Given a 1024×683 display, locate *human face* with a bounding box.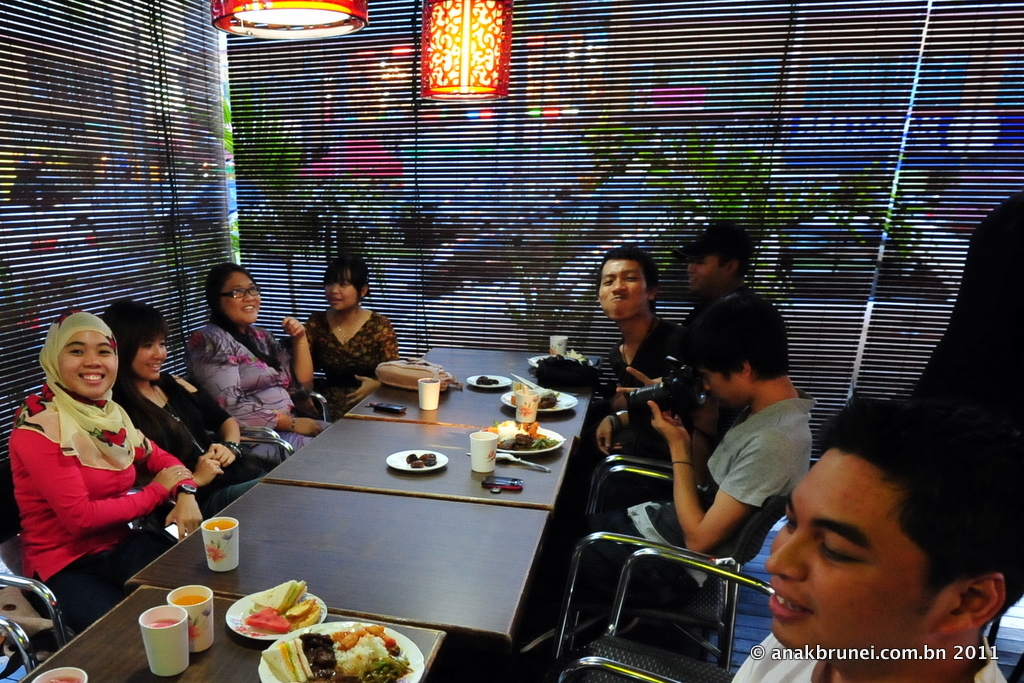
Located: x1=686, y1=260, x2=727, y2=298.
